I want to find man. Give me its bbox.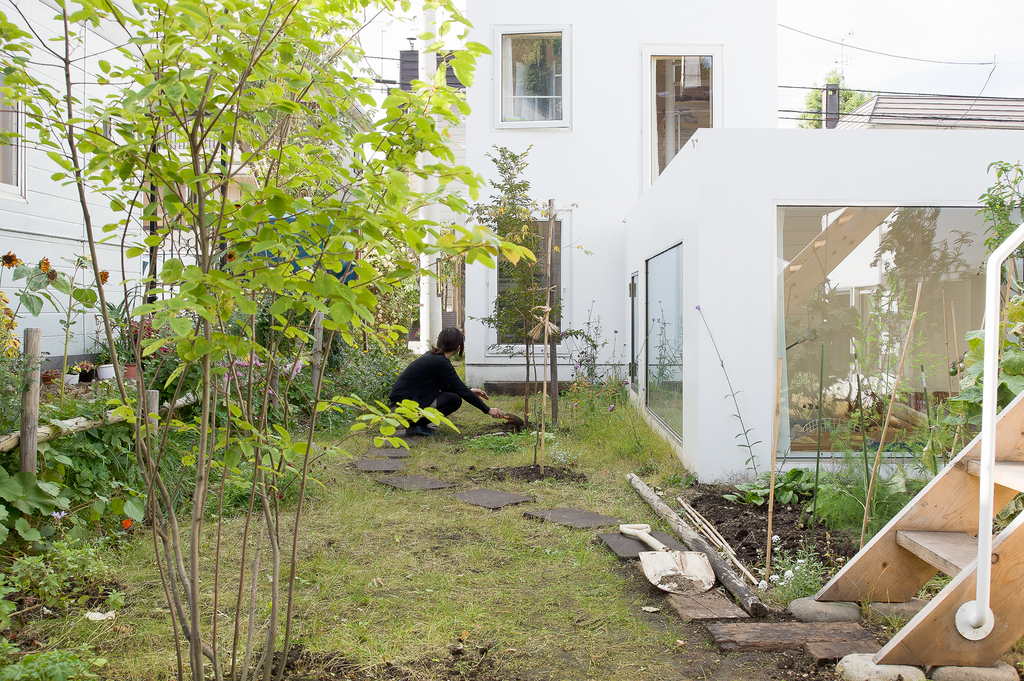
left=400, top=321, right=514, bottom=456.
